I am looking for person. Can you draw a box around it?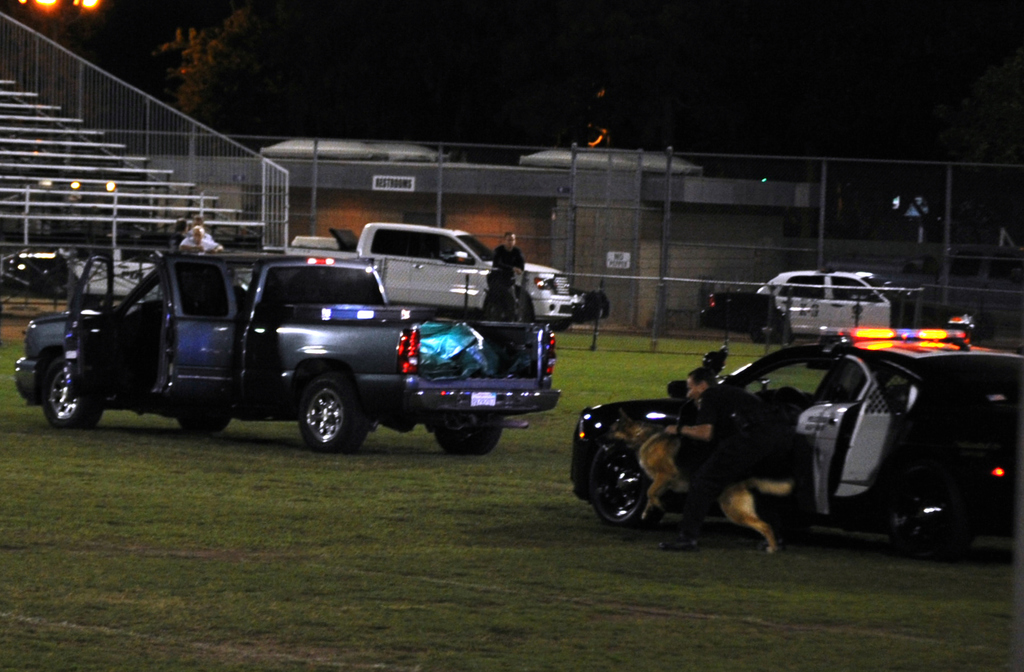
Sure, the bounding box is (481,227,523,319).
